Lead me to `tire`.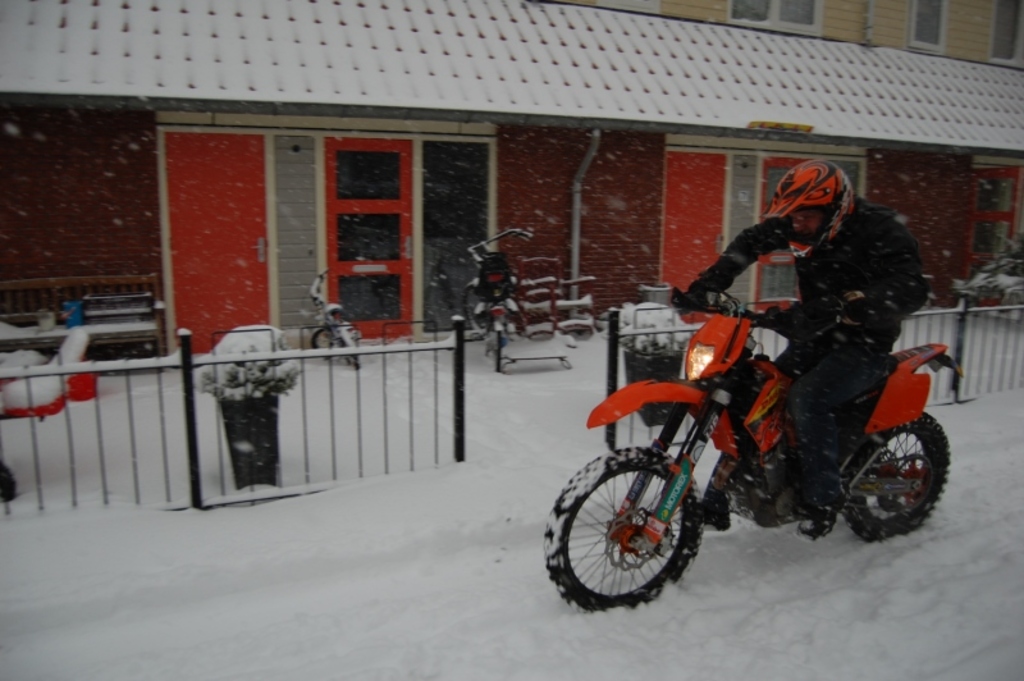
Lead to {"left": 543, "top": 445, "right": 701, "bottom": 612}.
